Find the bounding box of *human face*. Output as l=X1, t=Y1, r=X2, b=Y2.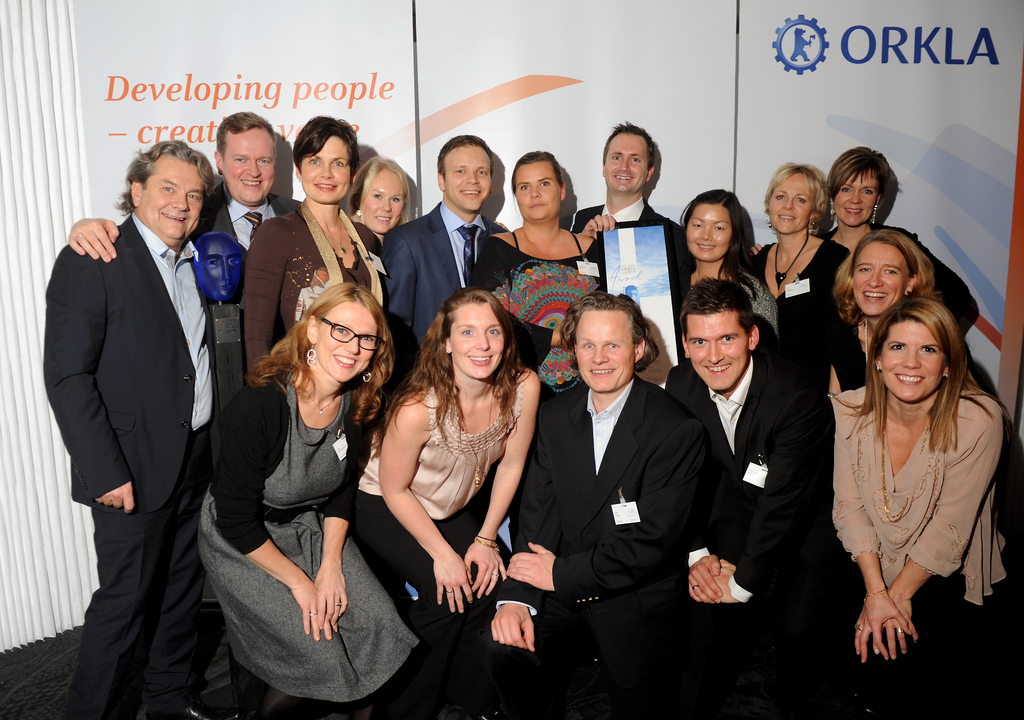
l=299, t=136, r=351, b=203.
